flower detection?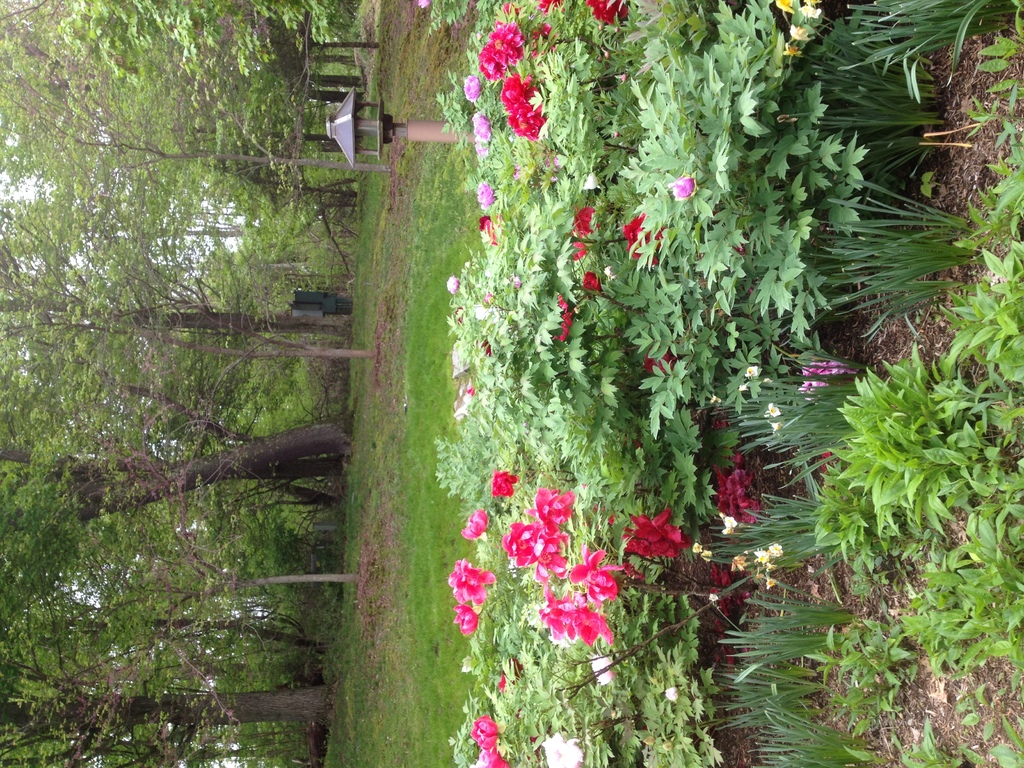
bbox(447, 272, 460, 296)
